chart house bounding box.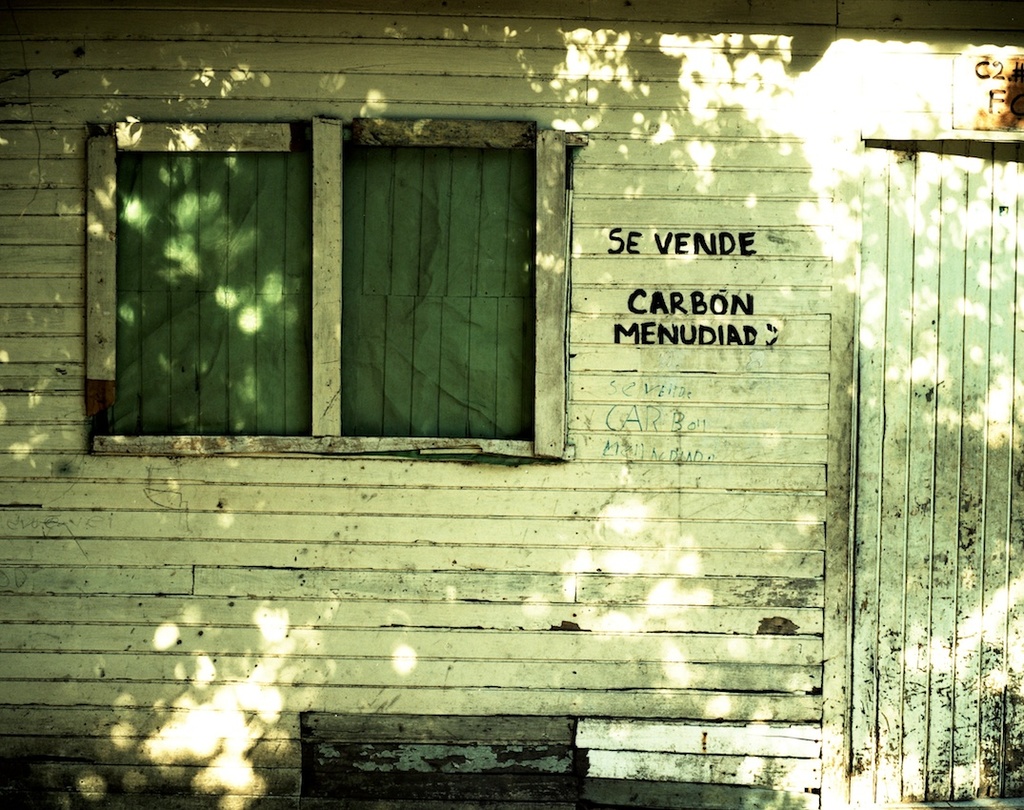
Charted: [0, 0, 1023, 809].
